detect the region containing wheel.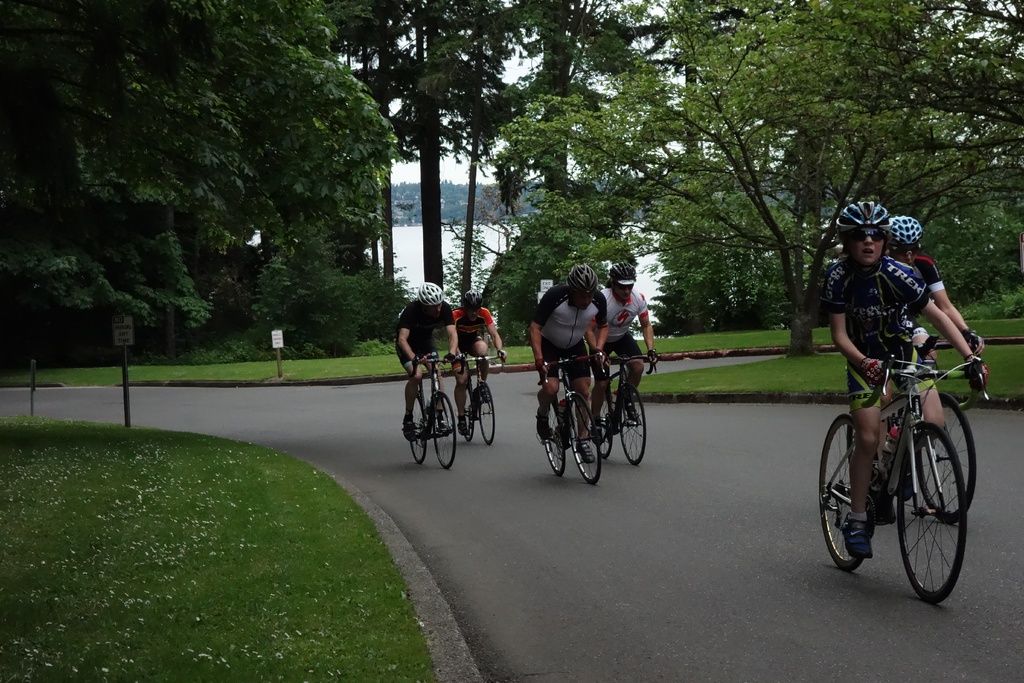
x1=474, y1=386, x2=499, y2=446.
